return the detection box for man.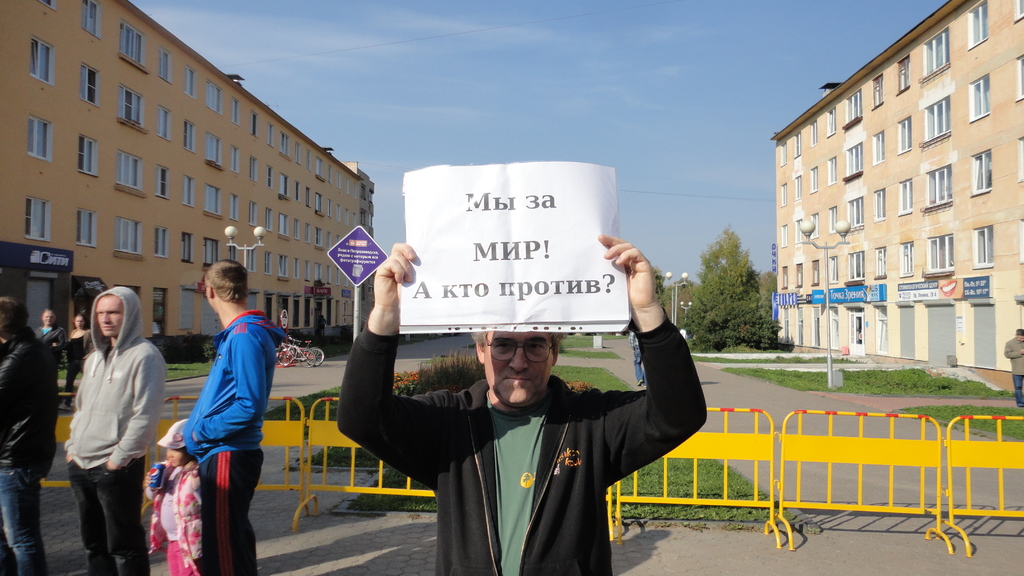
Rect(351, 292, 703, 547).
